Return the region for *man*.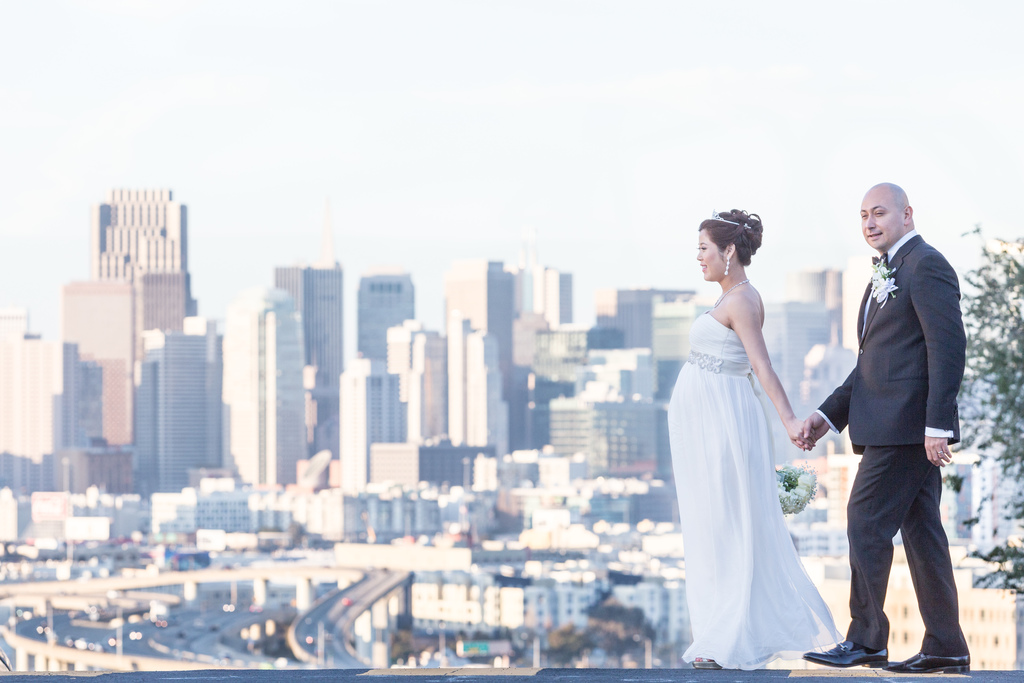
[left=813, top=160, right=980, bottom=674].
